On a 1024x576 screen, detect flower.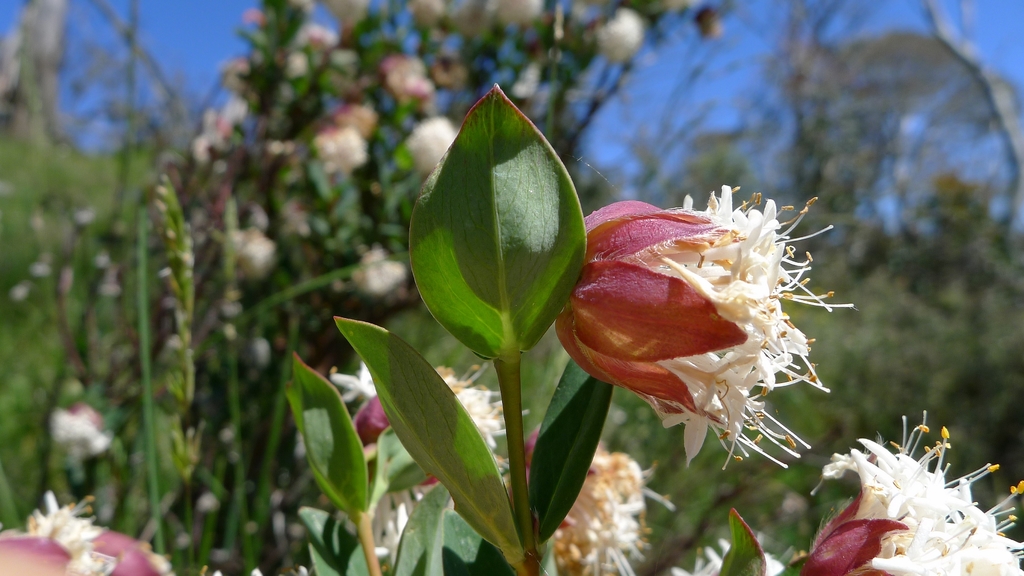
(x1=595, y1=4, x2=639, y2=65).
